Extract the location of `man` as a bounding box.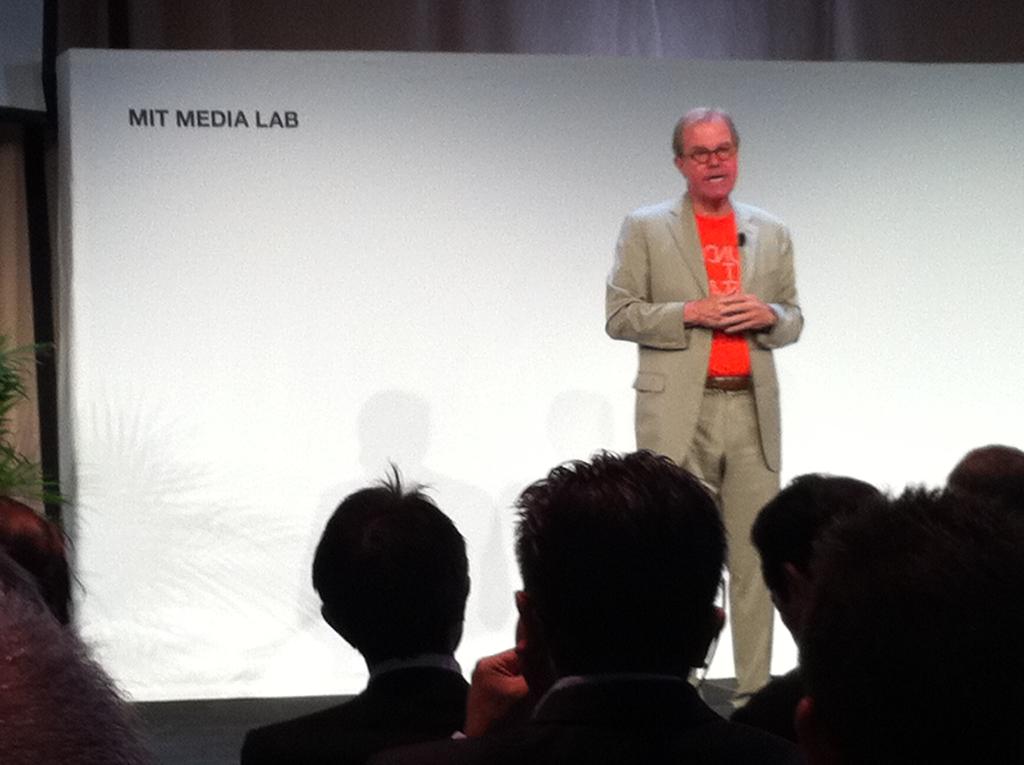
region(252, 472, 525, 751).
